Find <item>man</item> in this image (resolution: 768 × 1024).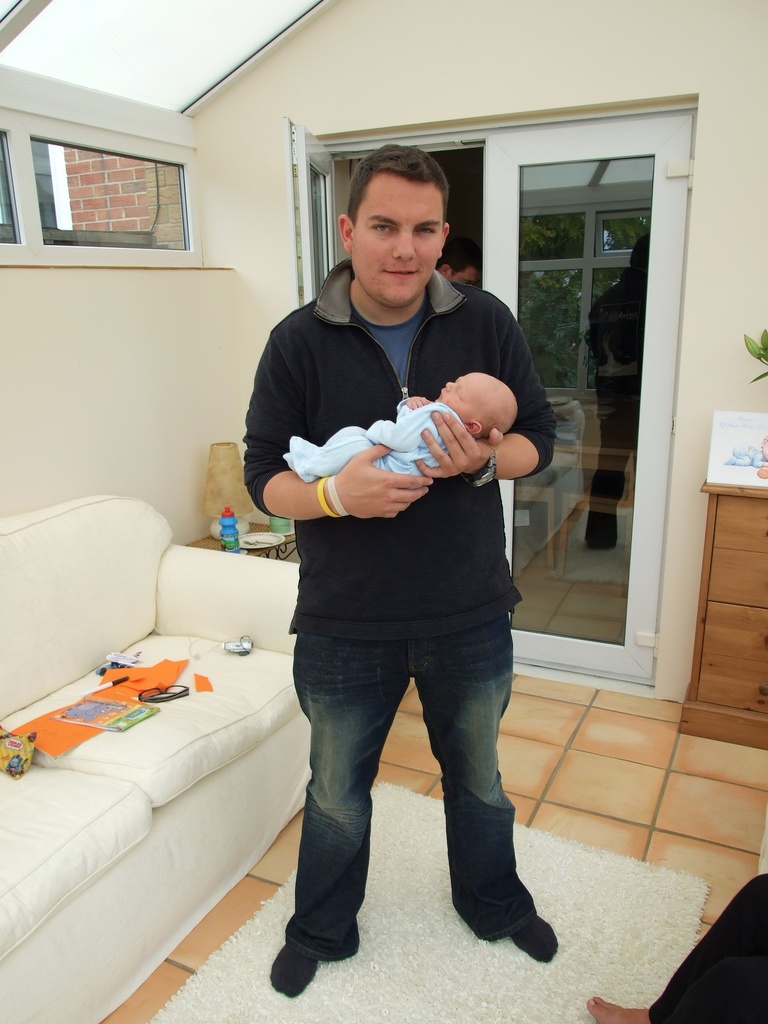
locate(228, 173, 561, 982).
